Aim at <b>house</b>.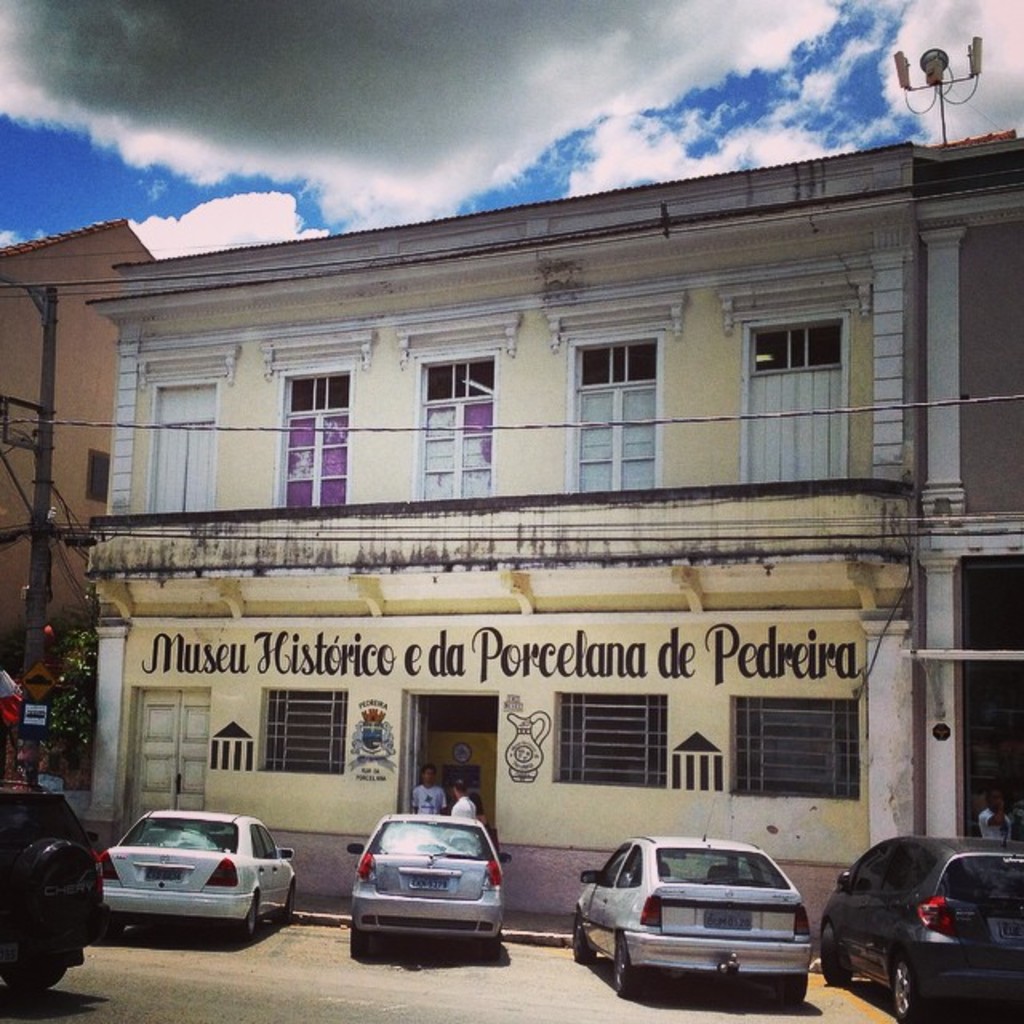
Aimed at x1=906, y1=141, x2=1022, y2=846.
